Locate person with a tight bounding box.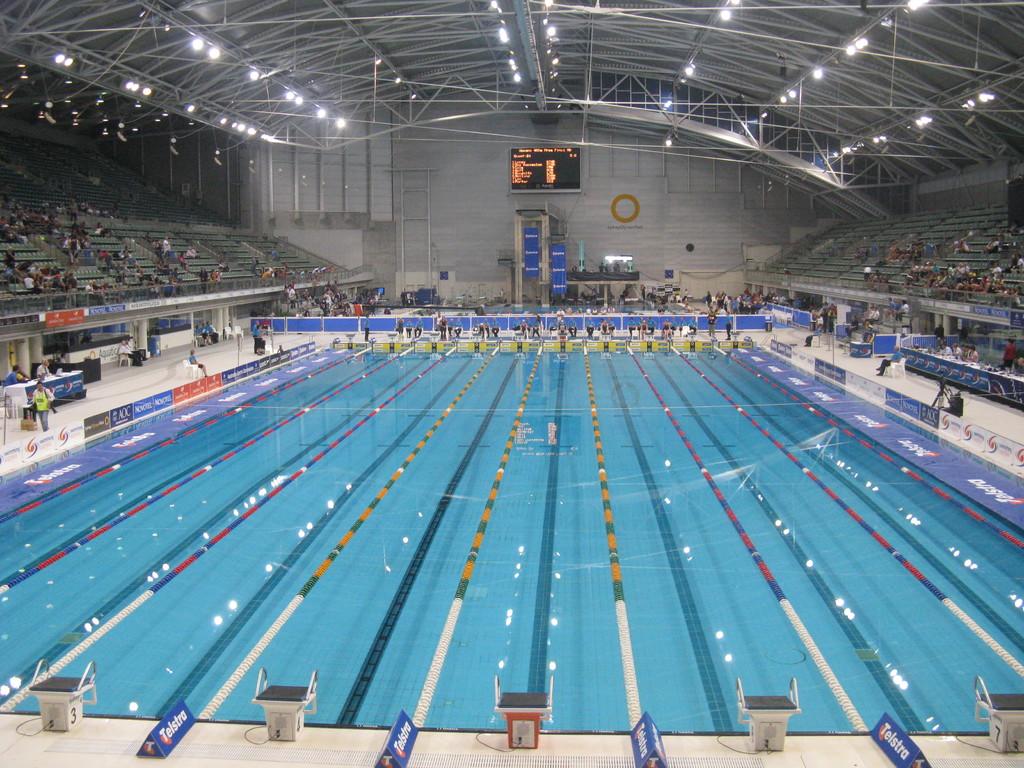
(804, 323, 822, 348).
